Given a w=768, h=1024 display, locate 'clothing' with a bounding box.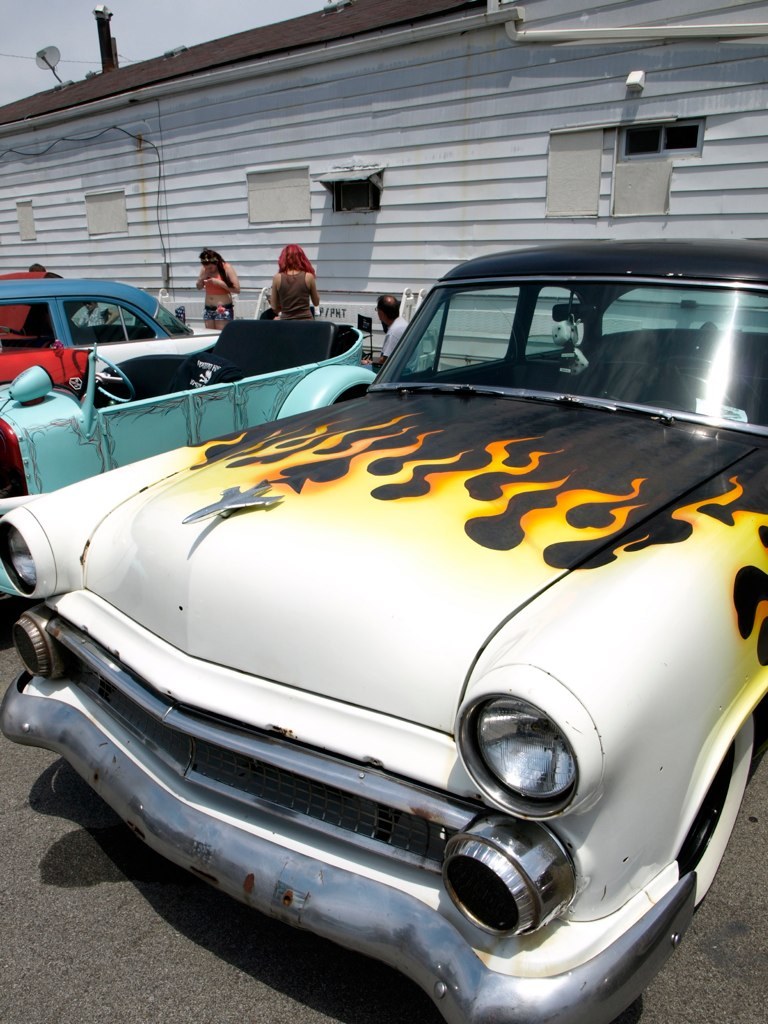
Located: crop(199, 271, 229, 322).
